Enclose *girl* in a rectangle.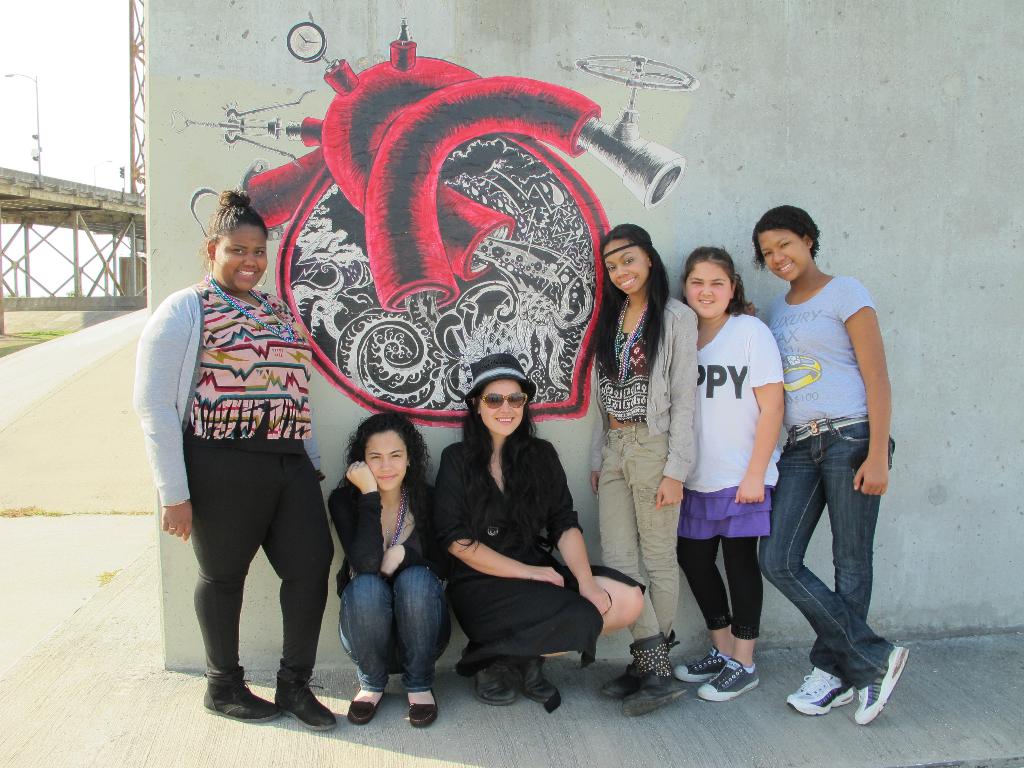
[326, 412, 451, 728].
